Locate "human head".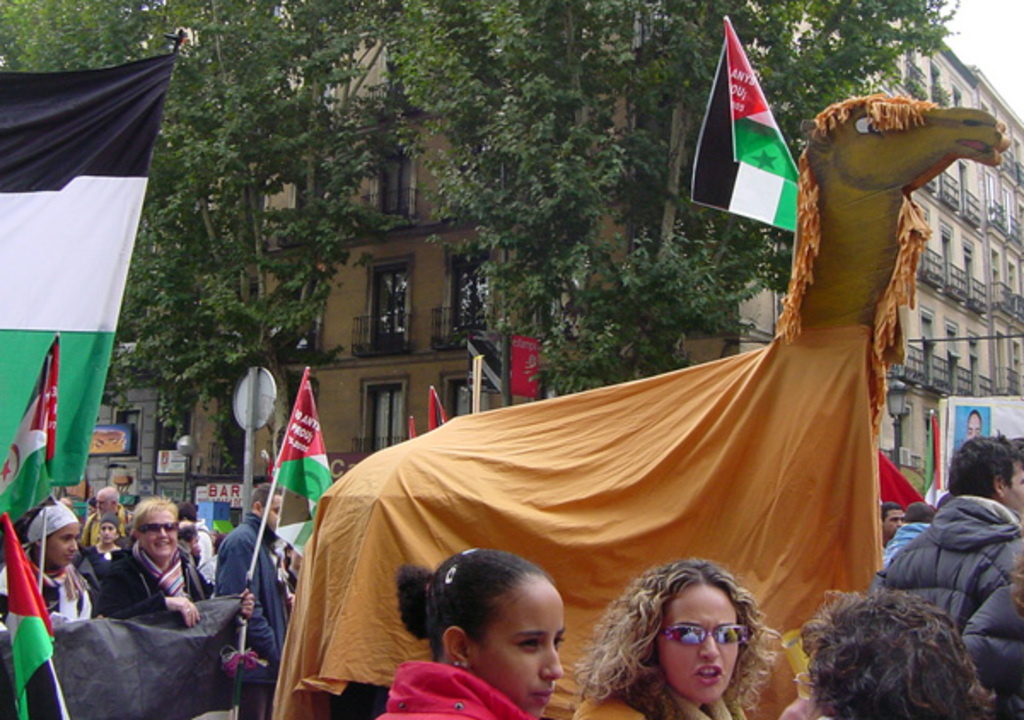
Bounding box: 253:483:285:537.
